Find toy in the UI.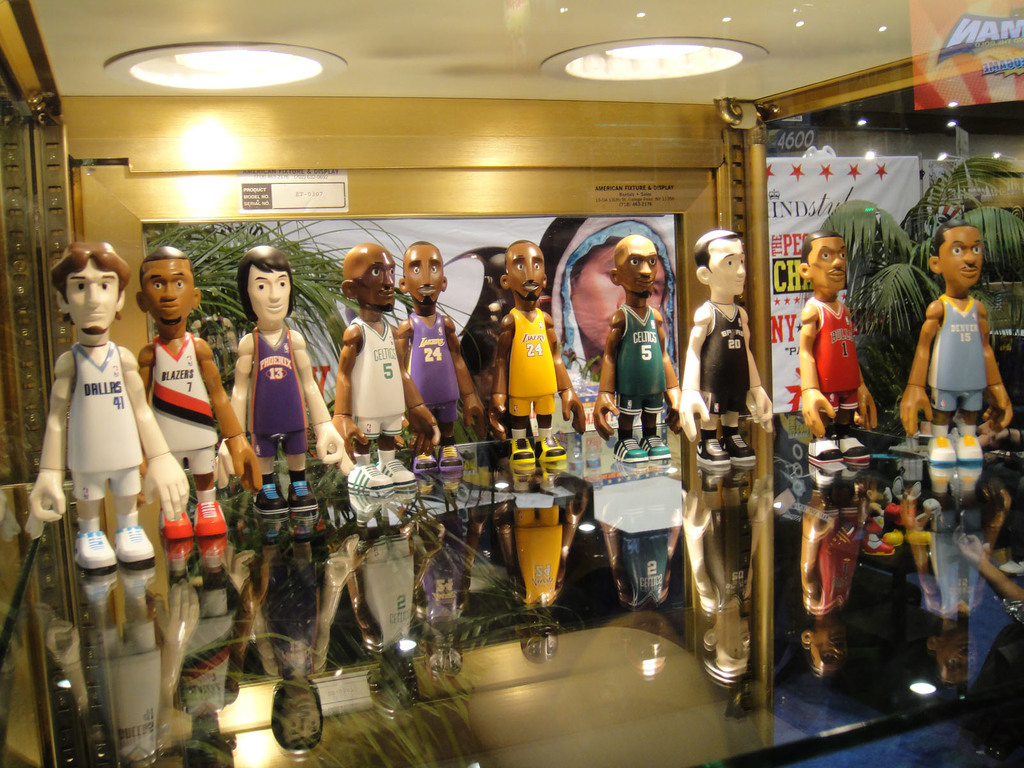
UI element at 396 237 488 476.
